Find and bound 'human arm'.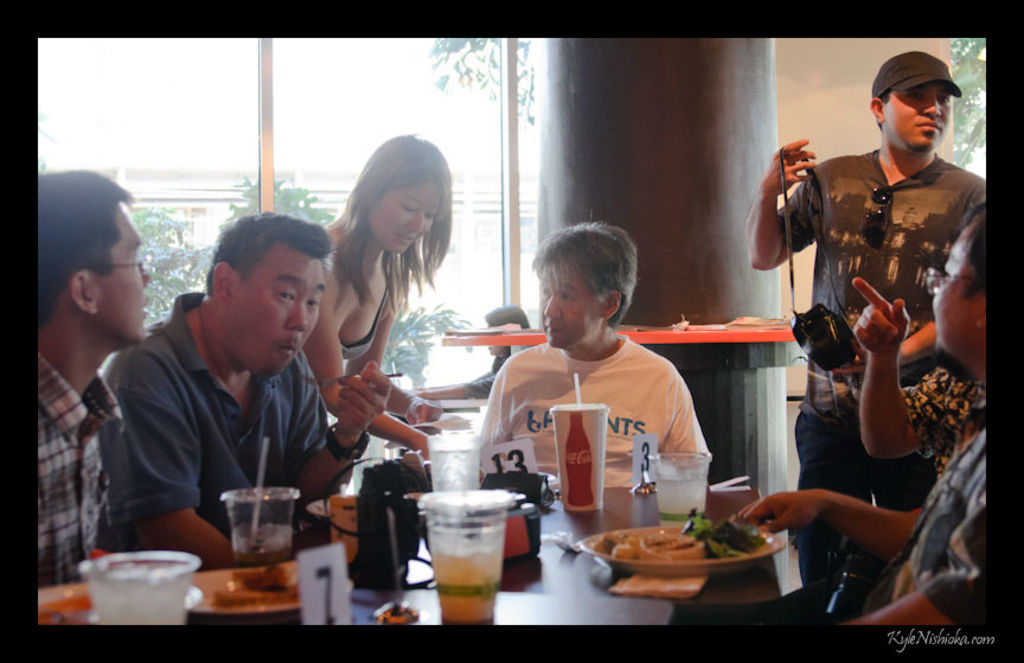
Bound: l=817, t=315, r=936, b=381.
